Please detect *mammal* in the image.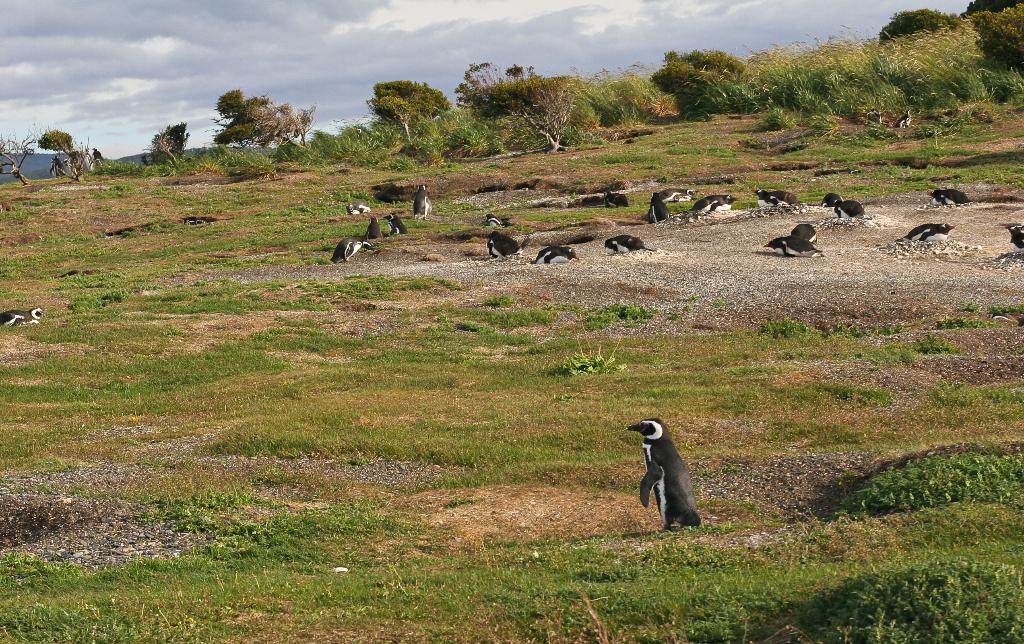
[x1=326, y1=233, x2=374, y2=264].
